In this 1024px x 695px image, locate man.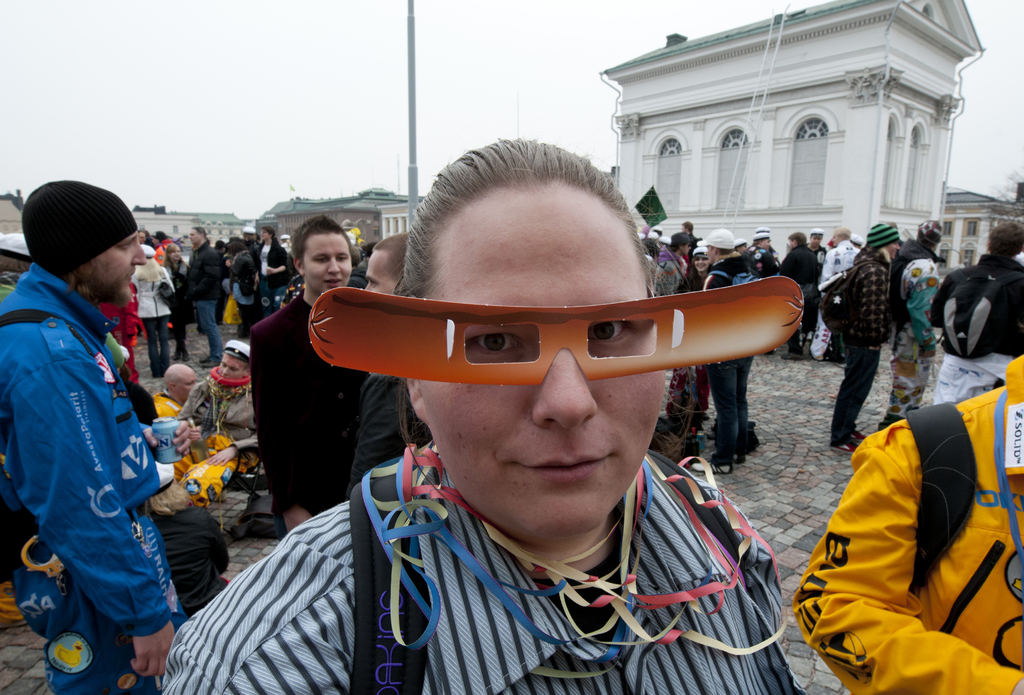
Bounding box: 776/236/819/366.
